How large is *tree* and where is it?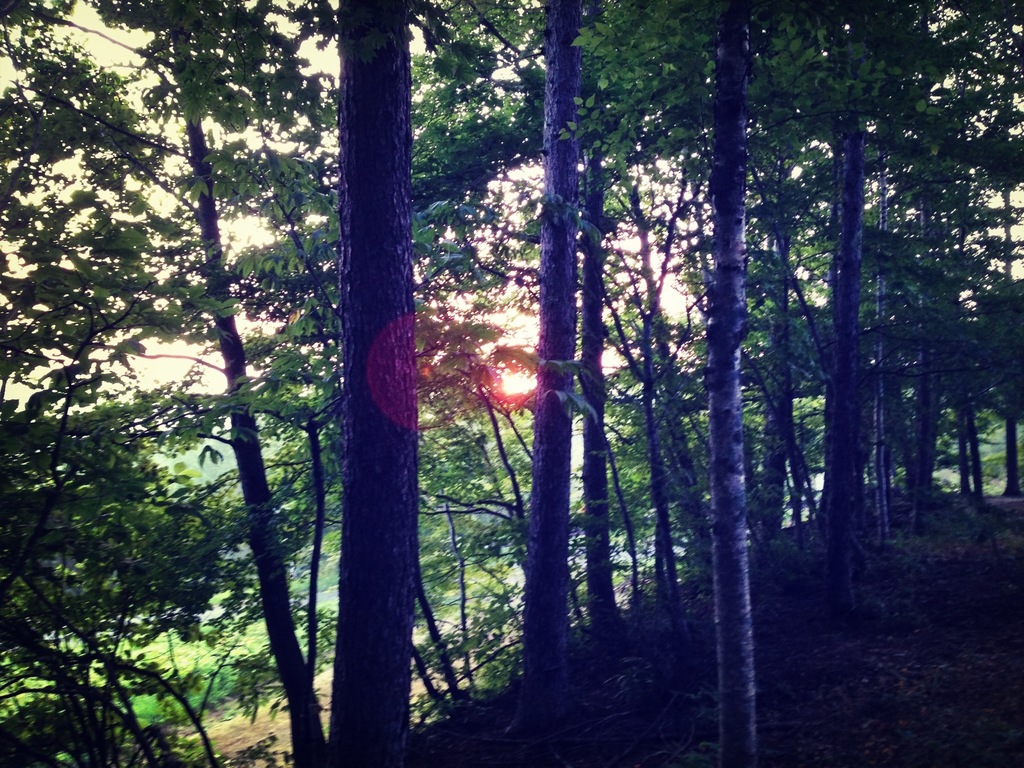
Bounding box: rect(419, 0, 616, 710).
